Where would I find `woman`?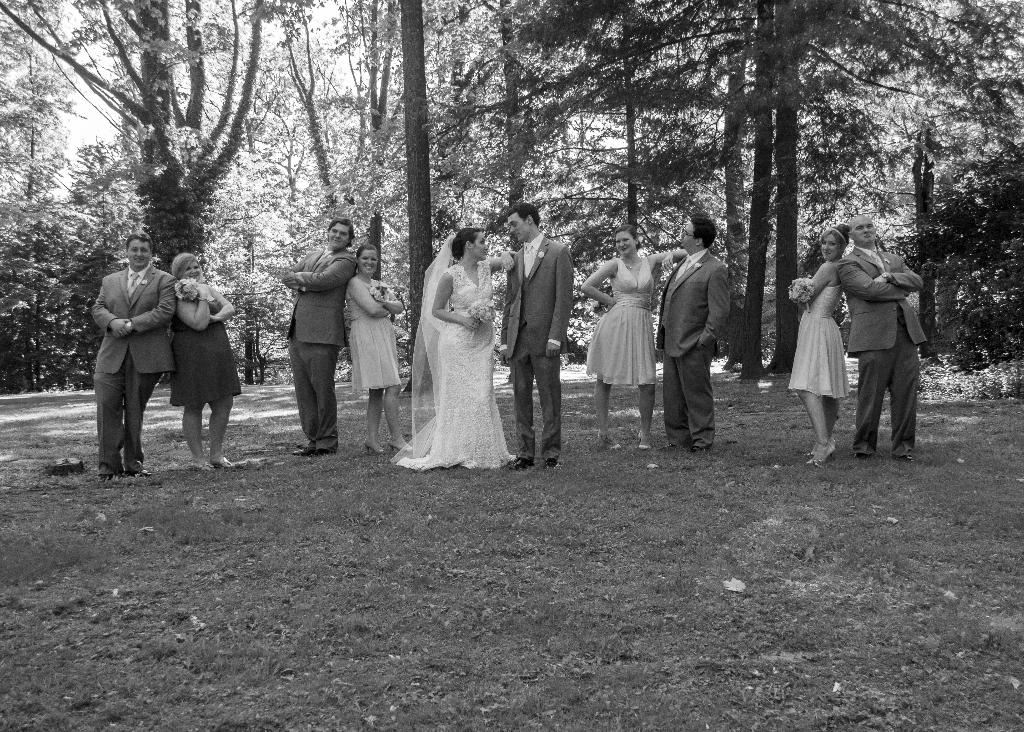
At [344,243,414,454].
